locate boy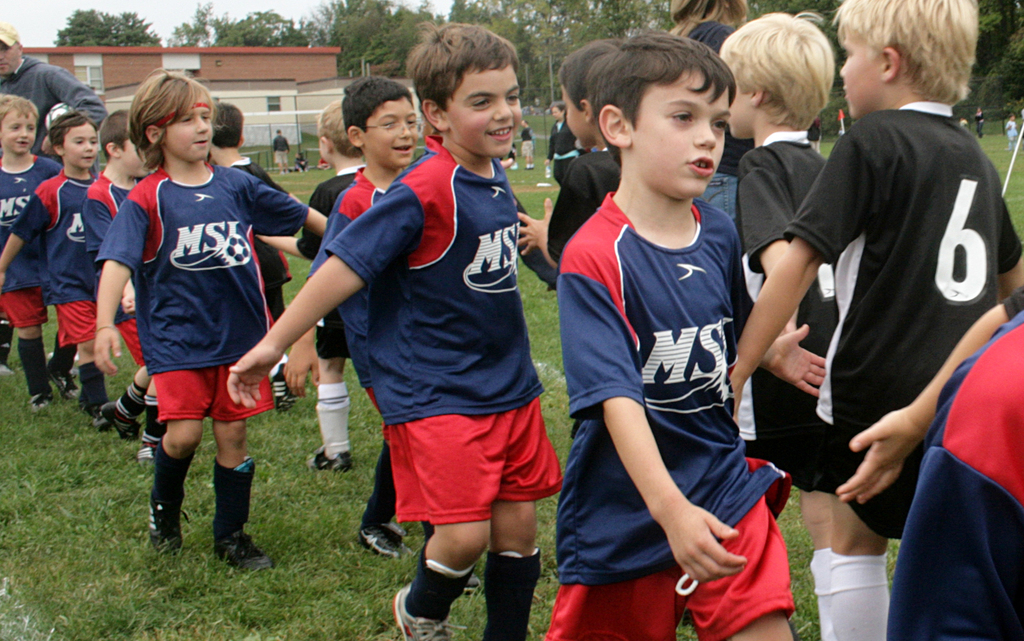
BBox(84, 106, 147, 467)
